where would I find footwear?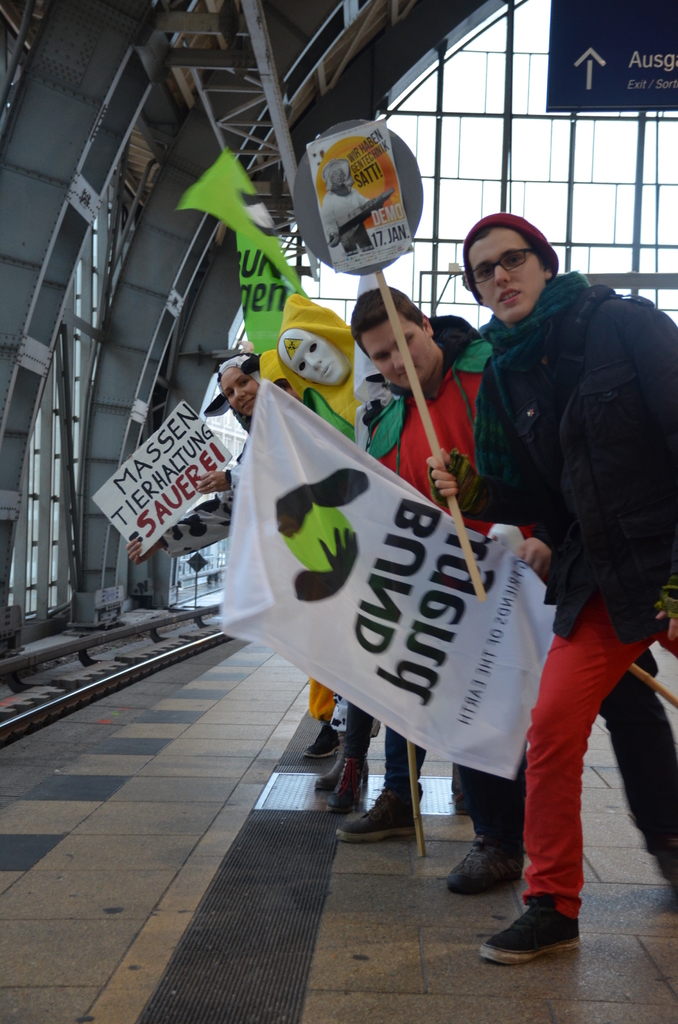
At region(448, 832, 523, 888).
